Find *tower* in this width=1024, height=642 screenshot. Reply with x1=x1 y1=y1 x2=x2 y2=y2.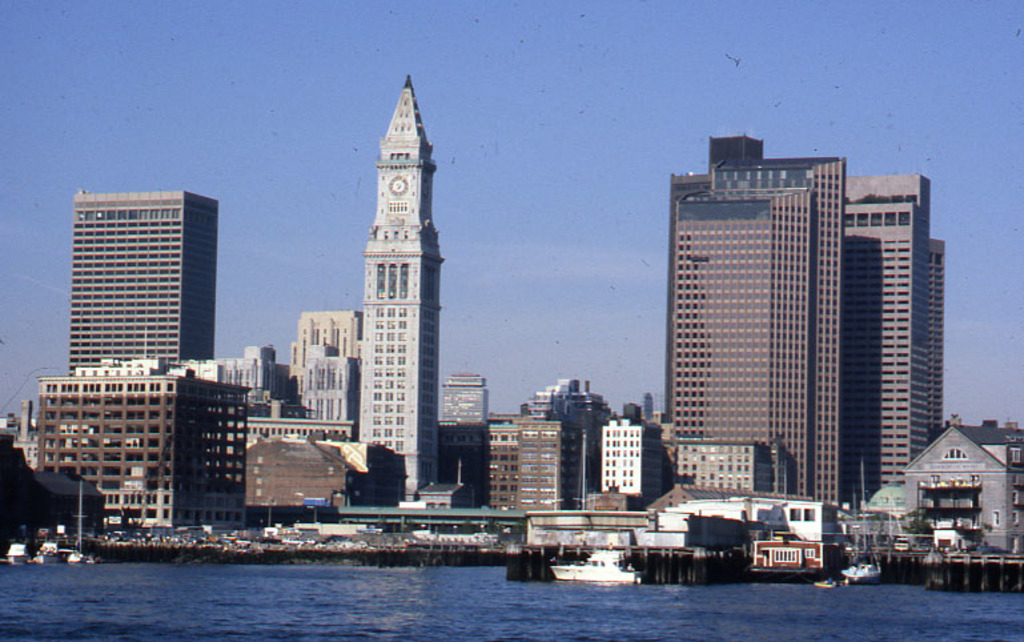
x1=64 y1=194 x2=212 y2=360.
